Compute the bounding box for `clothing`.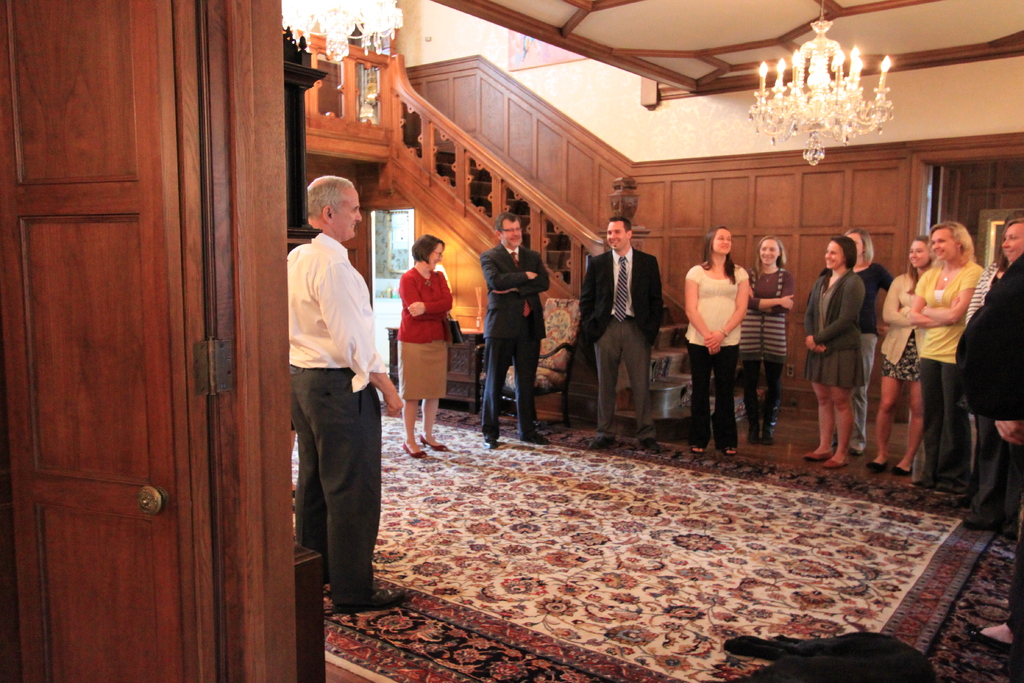
676:251:748:447.
